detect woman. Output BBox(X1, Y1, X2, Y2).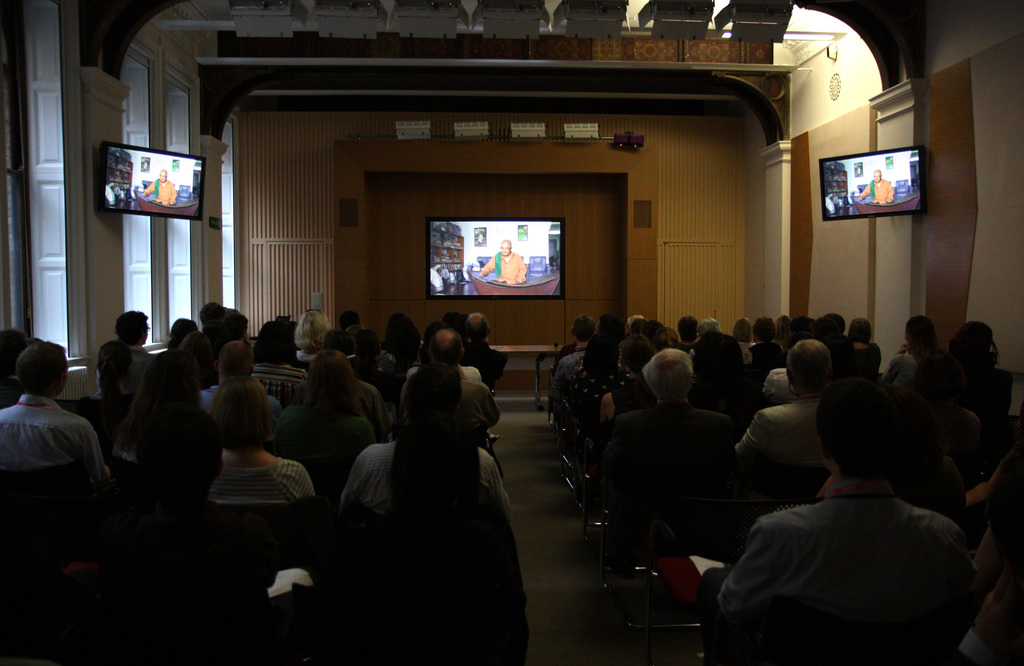
BBox(850, 316, 882, 380).
